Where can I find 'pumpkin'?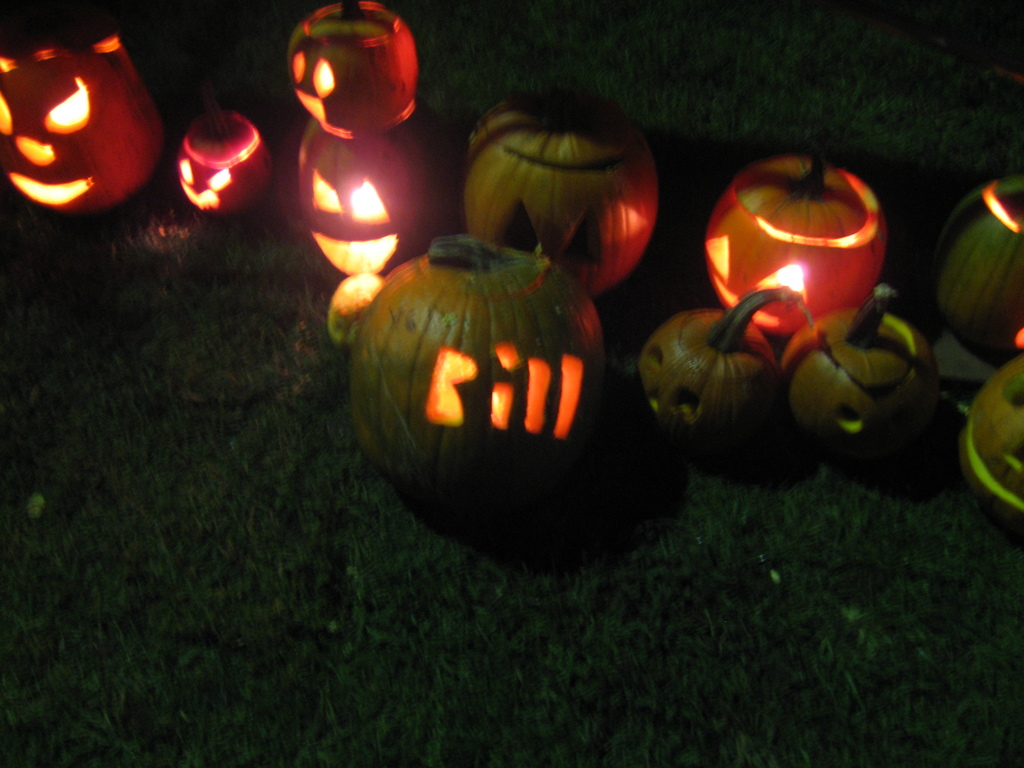
You can find it at l=175, t=88, r=278, b=221.
